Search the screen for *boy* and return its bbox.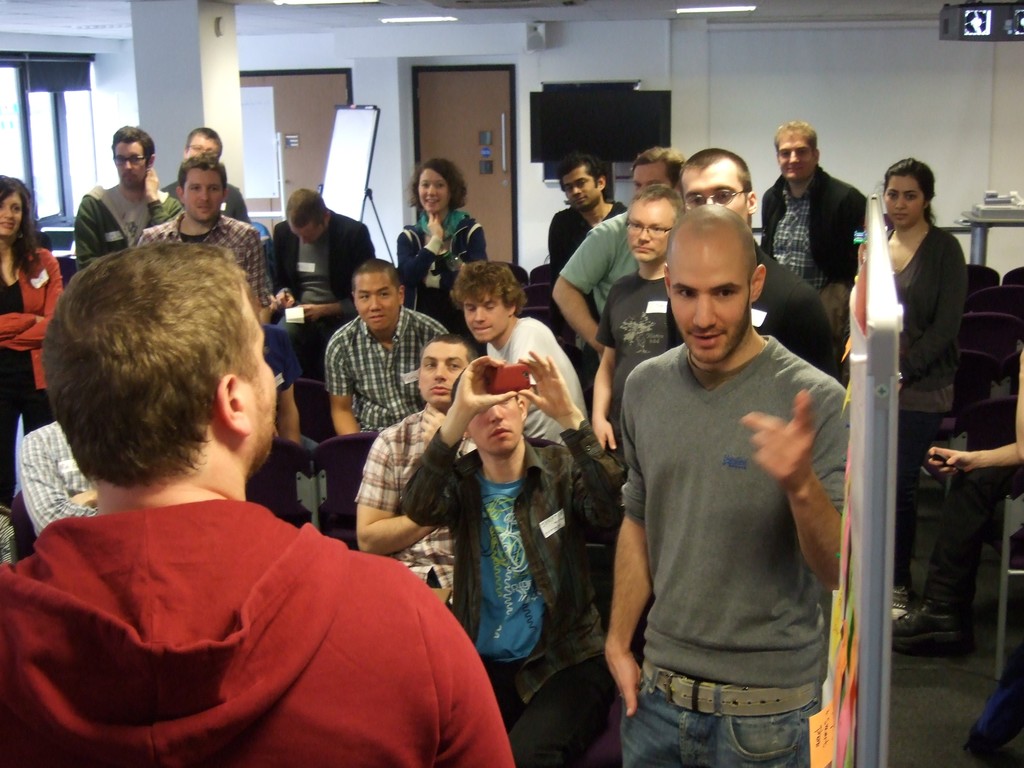
Found: l=159, t=127, r=252, b=220.
